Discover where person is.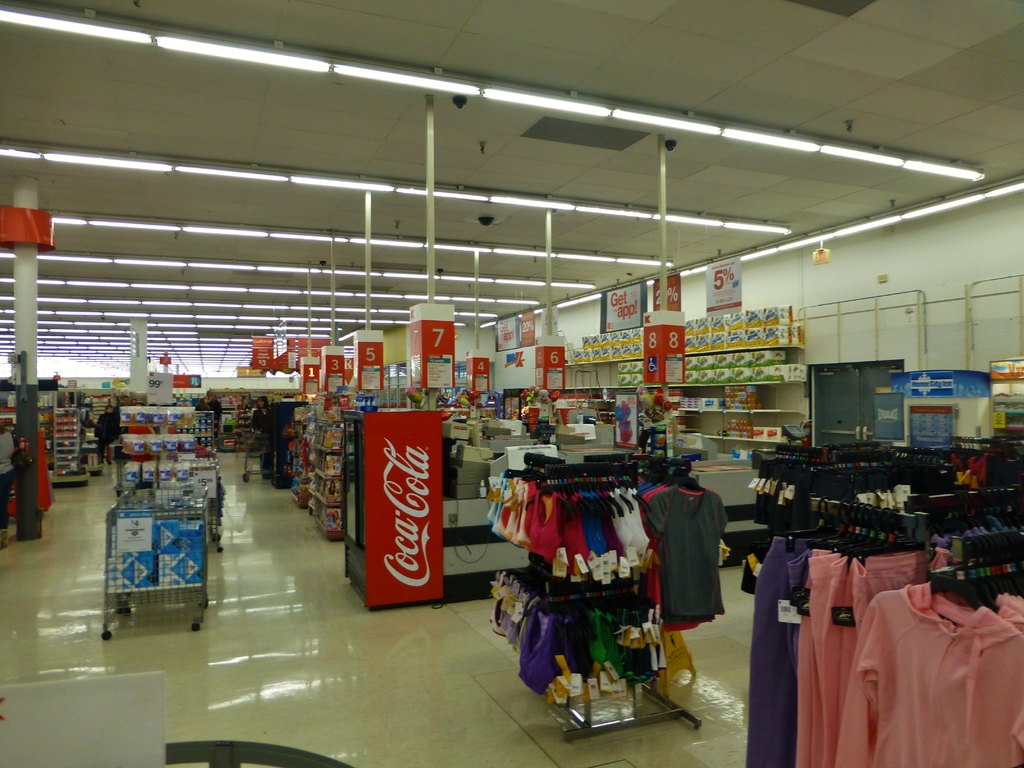
Discovered at crop(195, 390, 223, 433).
